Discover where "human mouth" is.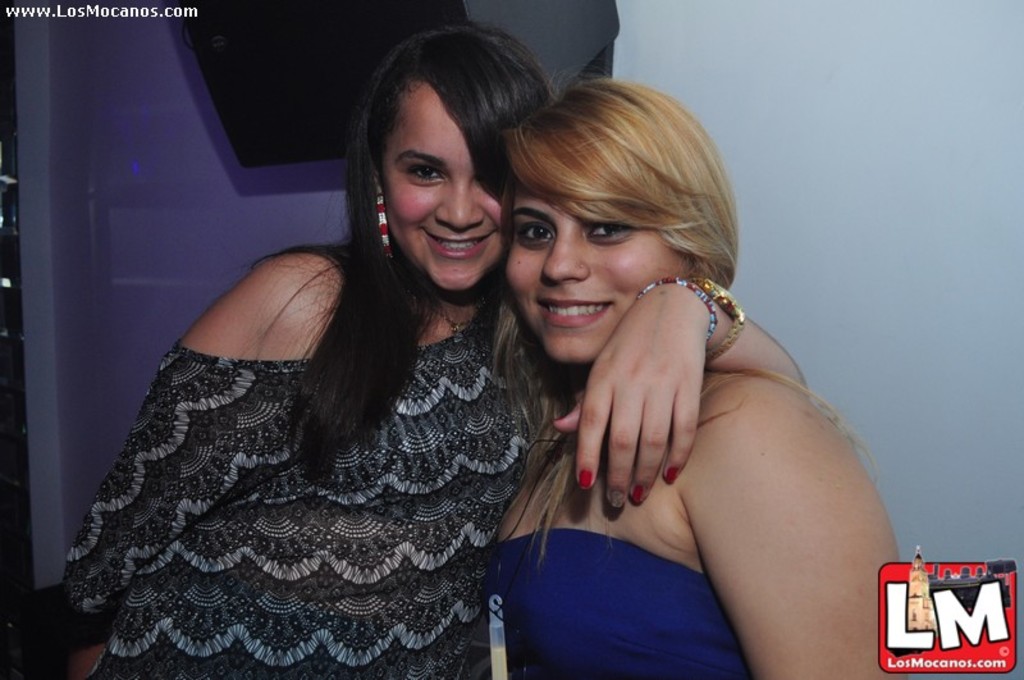
Discovered at [x1=417, y1=227, x2=498, y2=265].
